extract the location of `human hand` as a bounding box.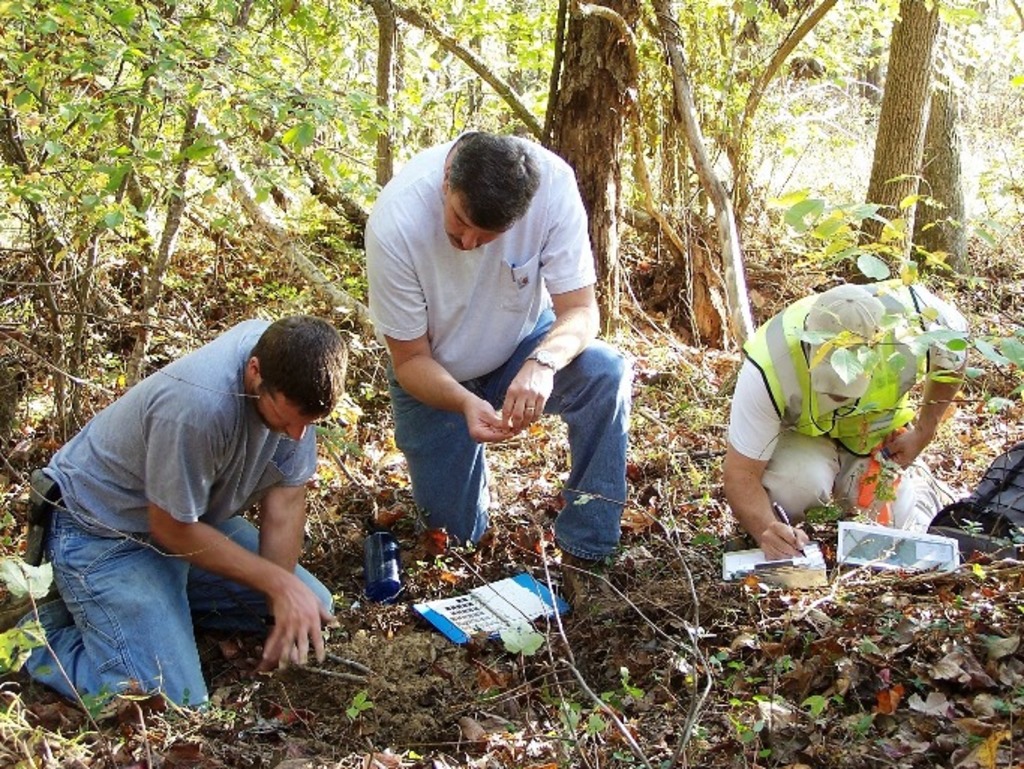
crop(748, 496, 823, 591).
